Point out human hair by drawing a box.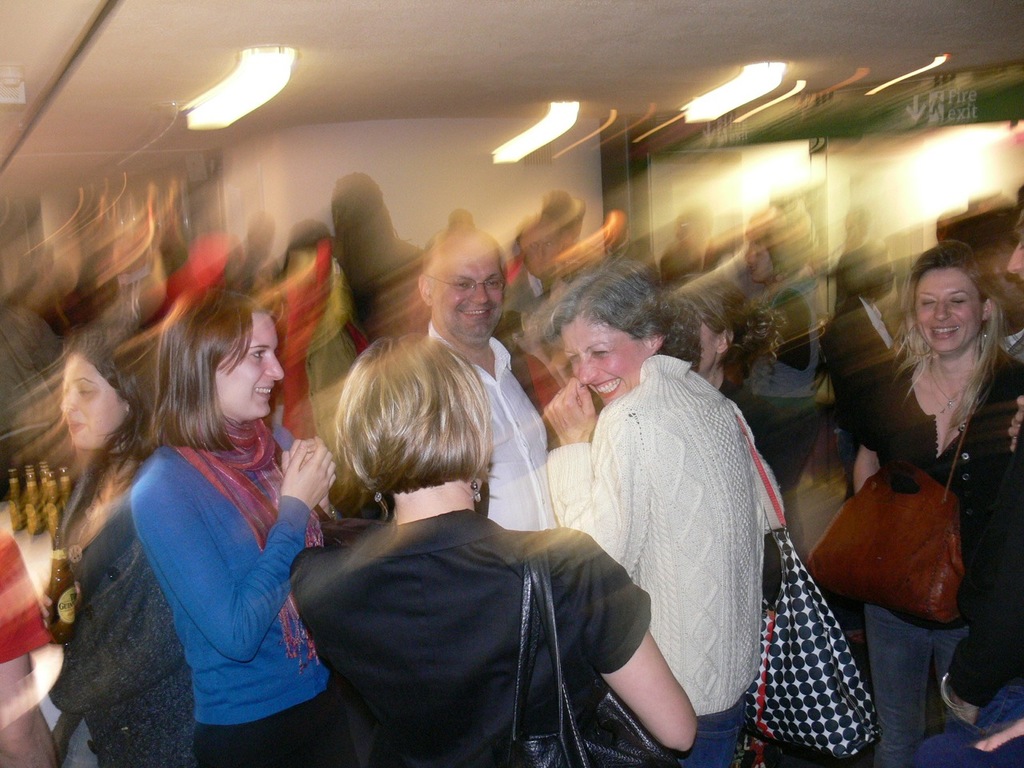
[422, 223, 507, 293].
